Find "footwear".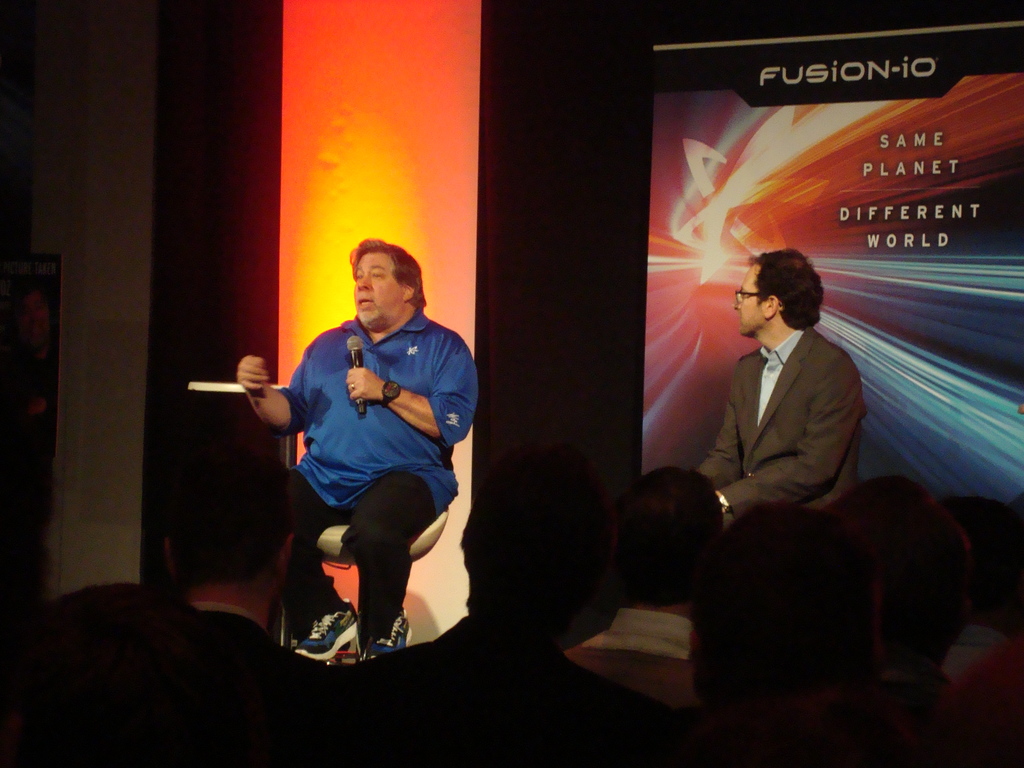
BBox(295, 600, 357, 660).
